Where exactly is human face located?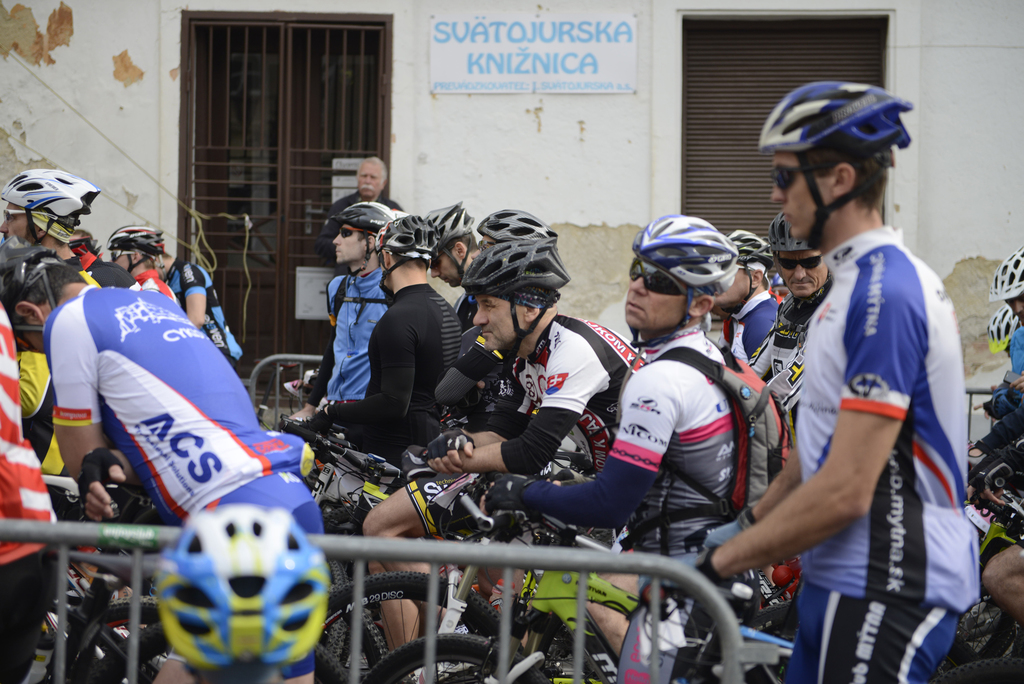
Its bounding box is <region>1005, 294, 1023, 325</region>.
